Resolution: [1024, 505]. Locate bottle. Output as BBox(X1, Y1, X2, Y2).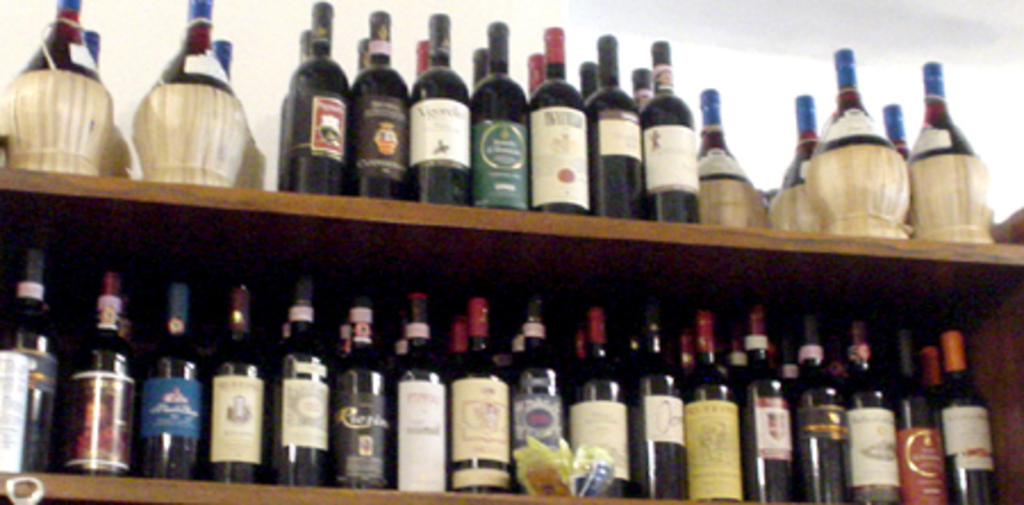
BBox(919, 339, 944, 400).
